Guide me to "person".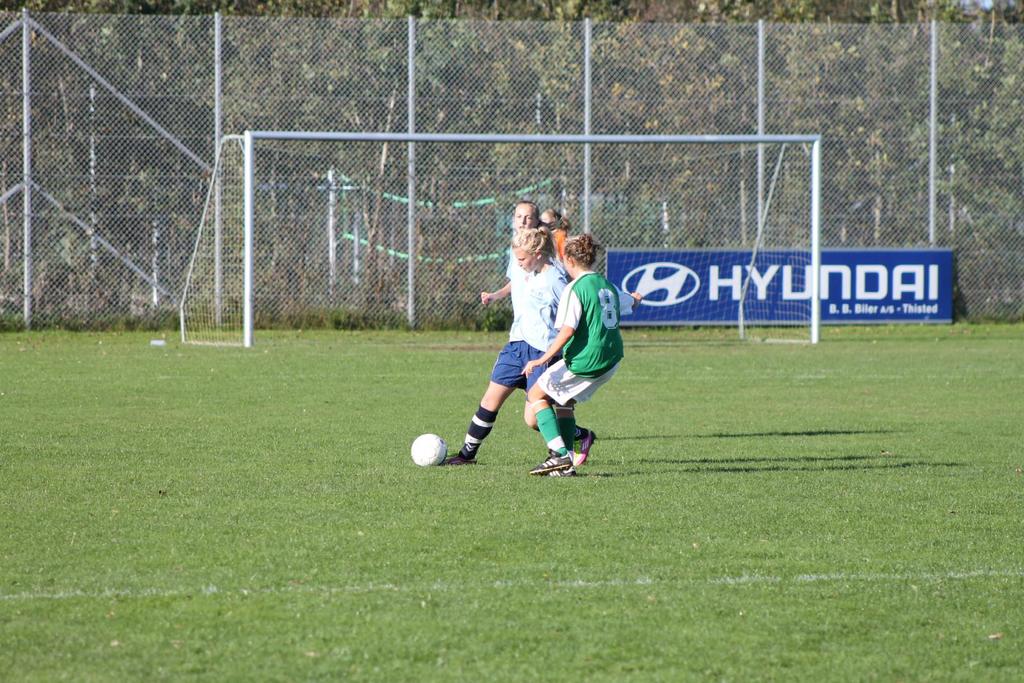
Guidance: x1=538, y1=206, x2=570, y2=262.
